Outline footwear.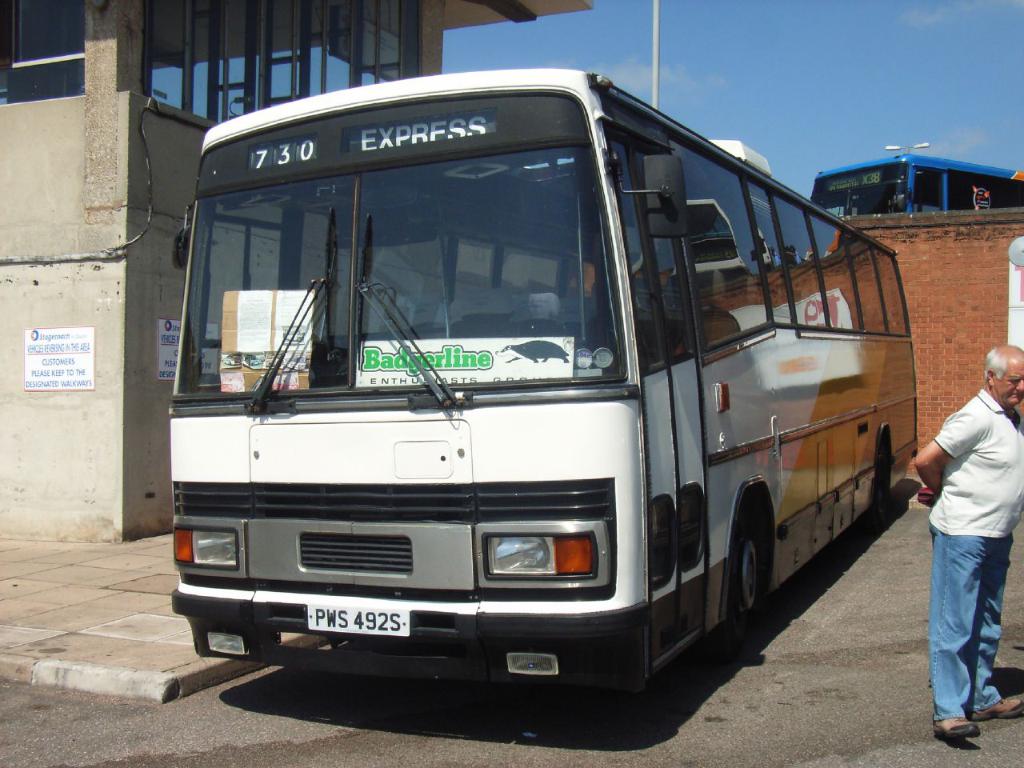
Outline: [x1=968, y1=698, x2=1023, y2=718].
